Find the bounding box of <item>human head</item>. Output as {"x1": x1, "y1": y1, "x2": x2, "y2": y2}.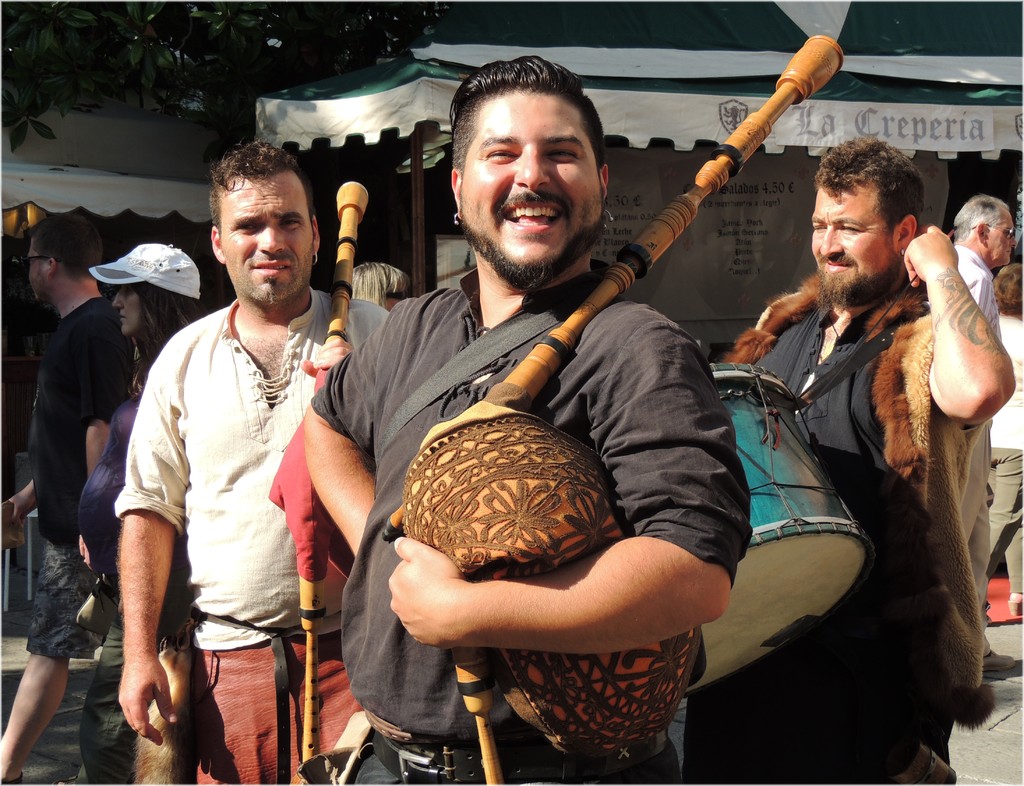
{"x1": 26, "y1": 215, "x2": 99, "y2": 304}.
